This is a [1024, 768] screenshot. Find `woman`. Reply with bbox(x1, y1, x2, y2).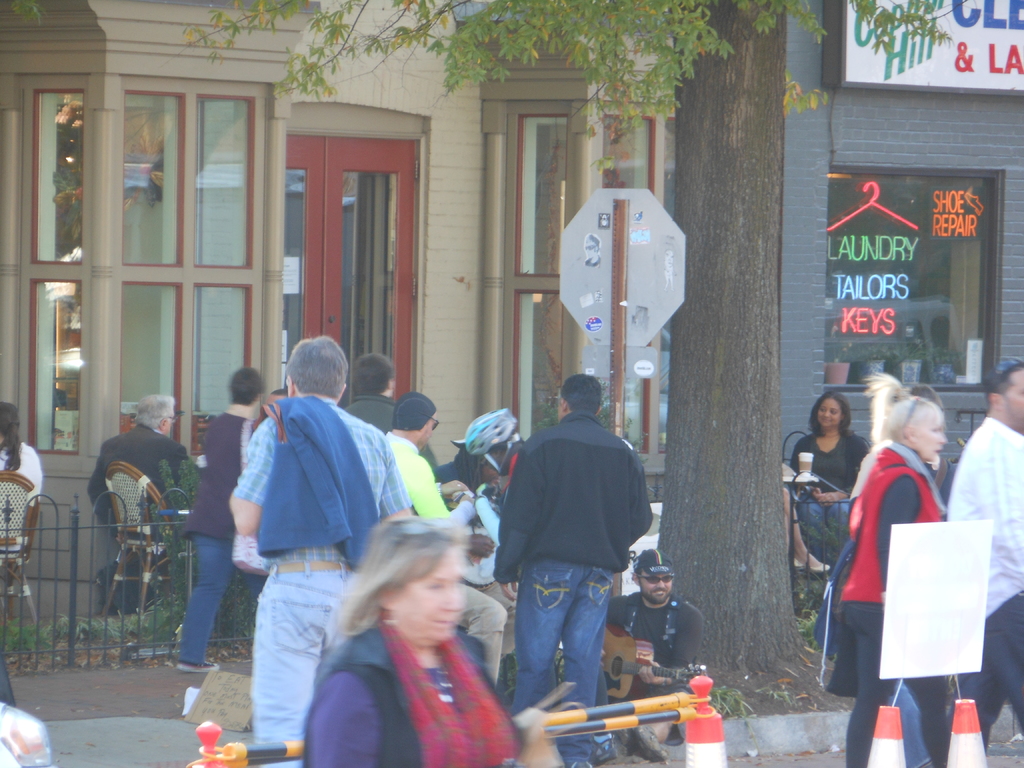
bbox(300, 502, 530, 757).
